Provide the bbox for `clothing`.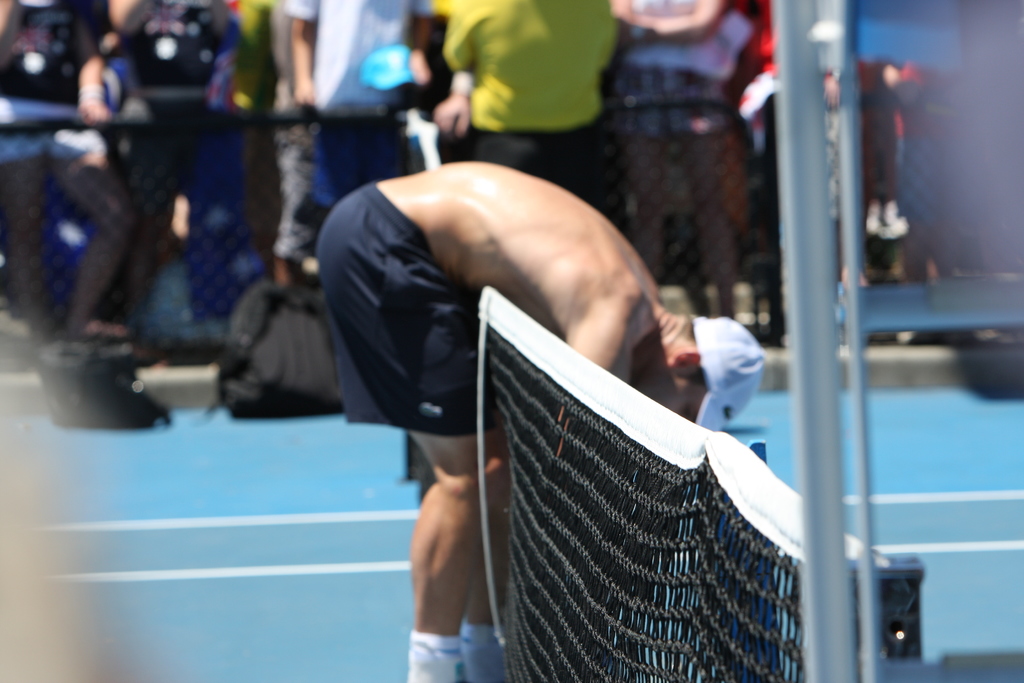
pyautogui.locateOnScreen(269, 0, 329, 260).
